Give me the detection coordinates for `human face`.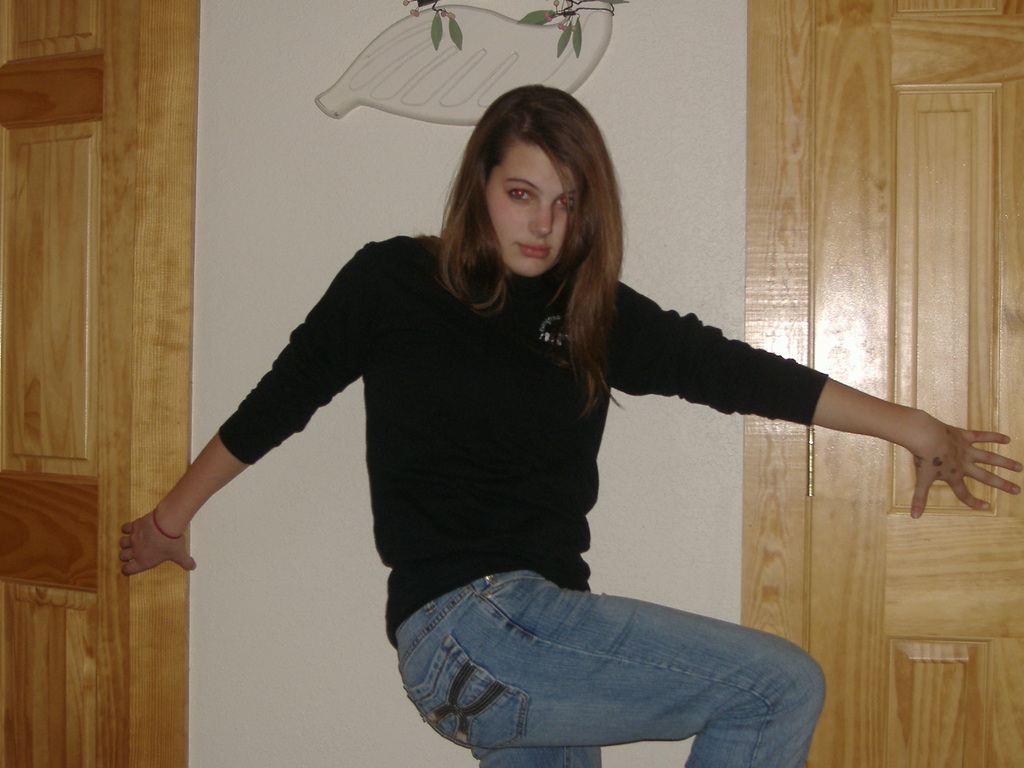
484 141 582 274.
